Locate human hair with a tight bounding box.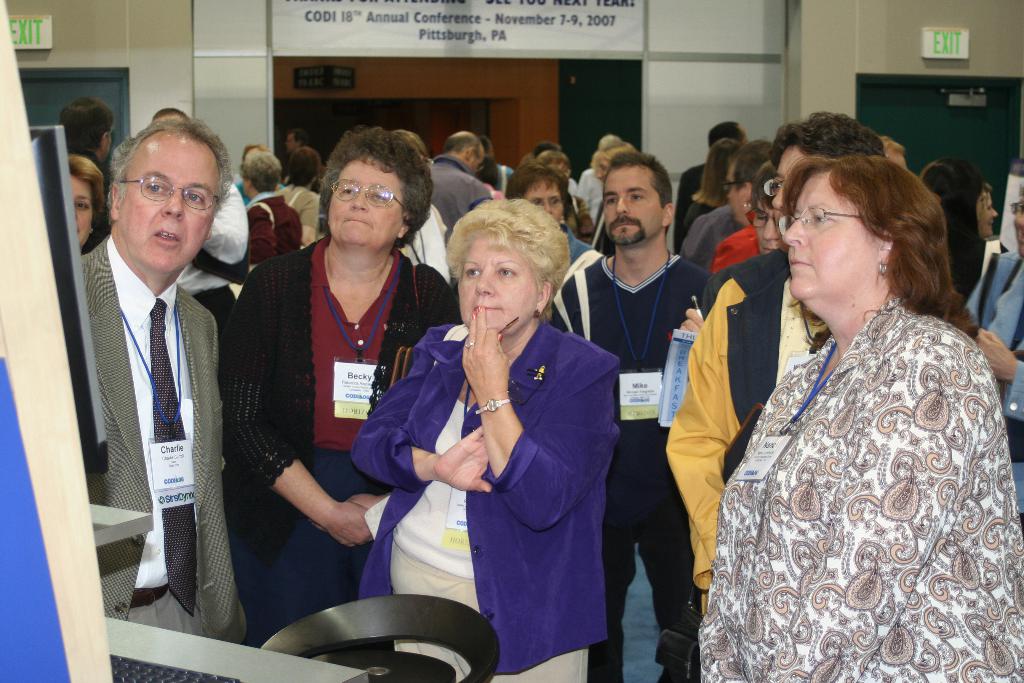
bbox=[504, 139, 571, 201].
